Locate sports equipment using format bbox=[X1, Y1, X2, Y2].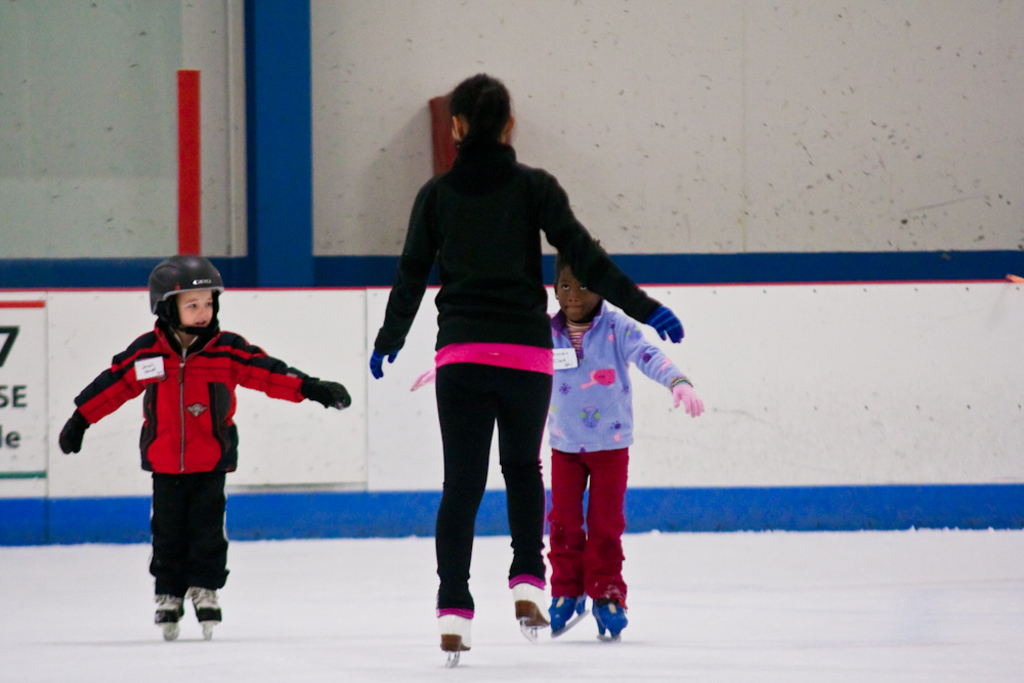
bbox=[151, 253, 226, 347].
